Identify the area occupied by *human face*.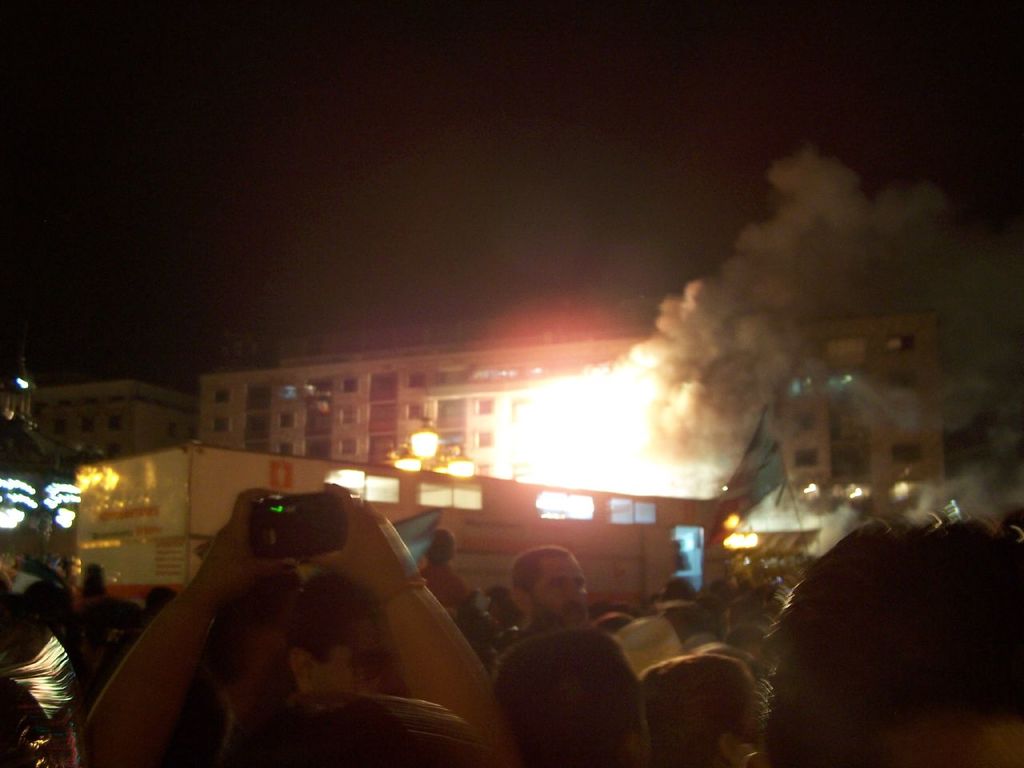
Area: (534, 556, 587, 622).
